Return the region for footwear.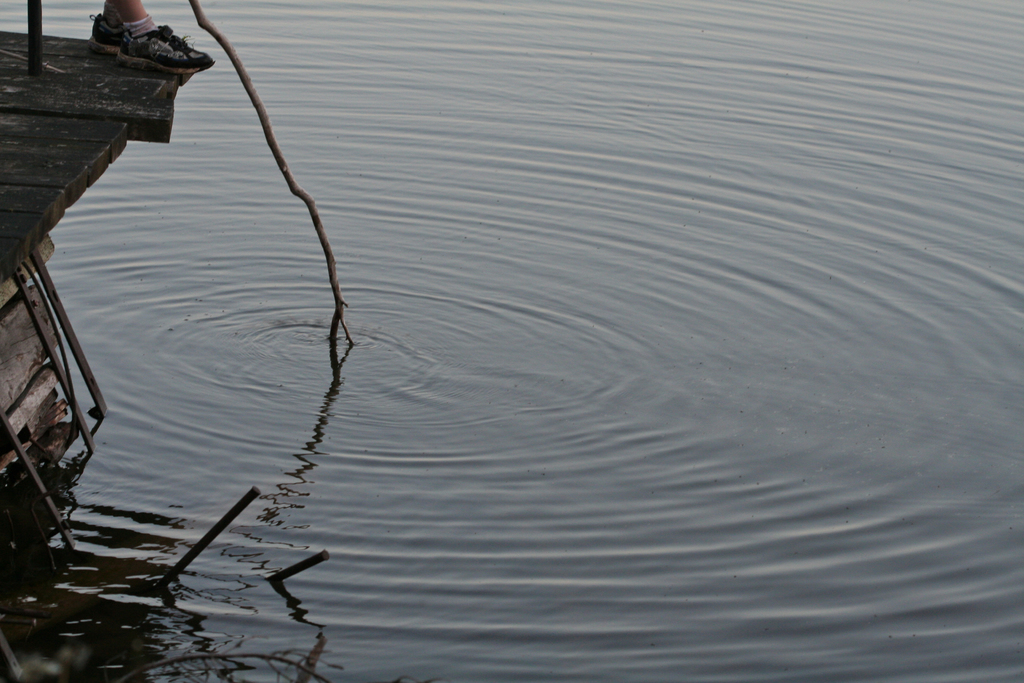
x1=88, y1=14, x2=138, y2=55.
